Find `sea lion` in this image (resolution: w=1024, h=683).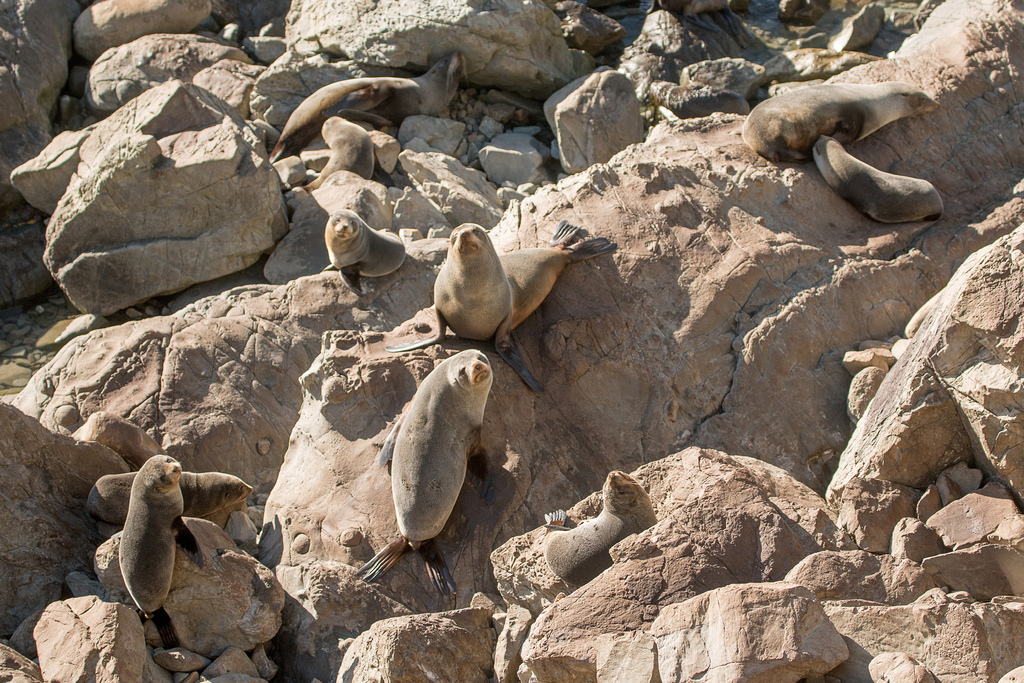
328, 201, 406, 294.
